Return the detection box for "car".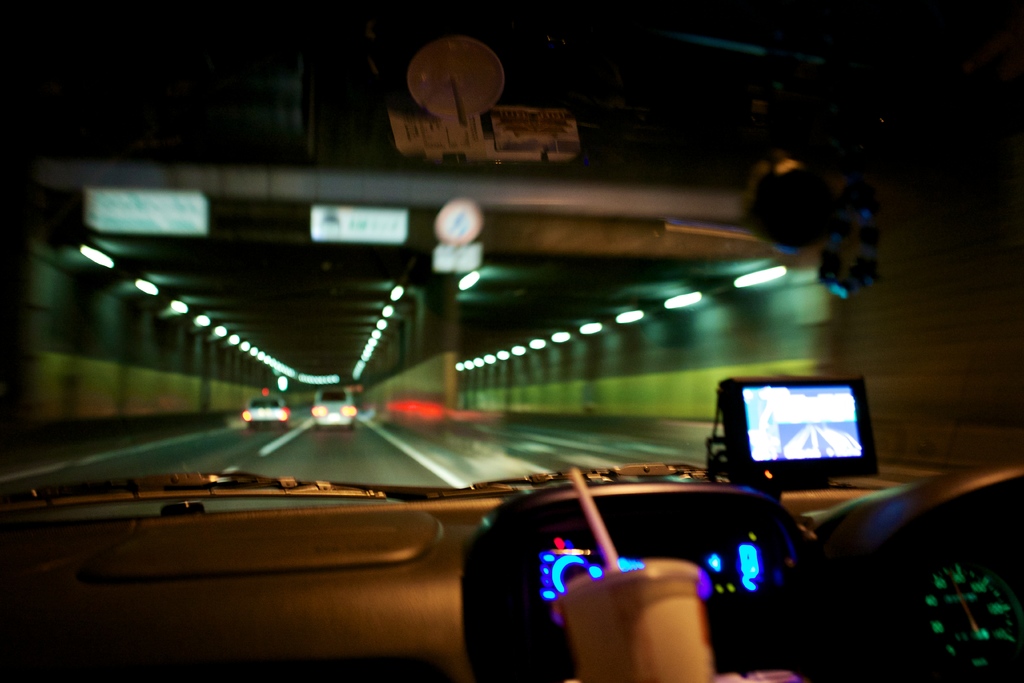
x1=311 y1=388 x2=358 y2=429.
